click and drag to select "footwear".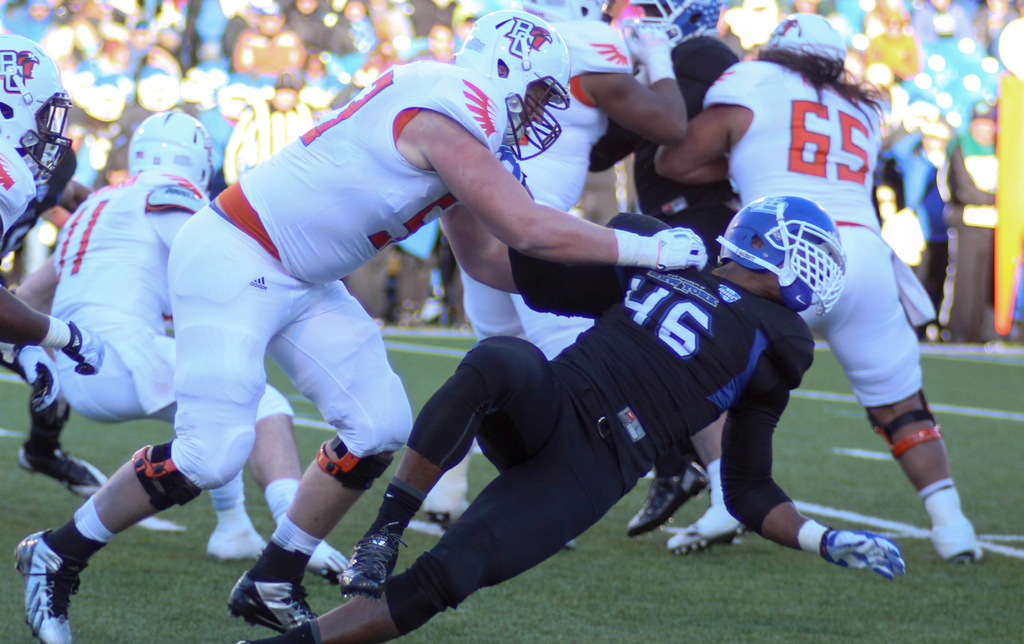
Selection: [left=667, top=504, right=751, bottom=561].
